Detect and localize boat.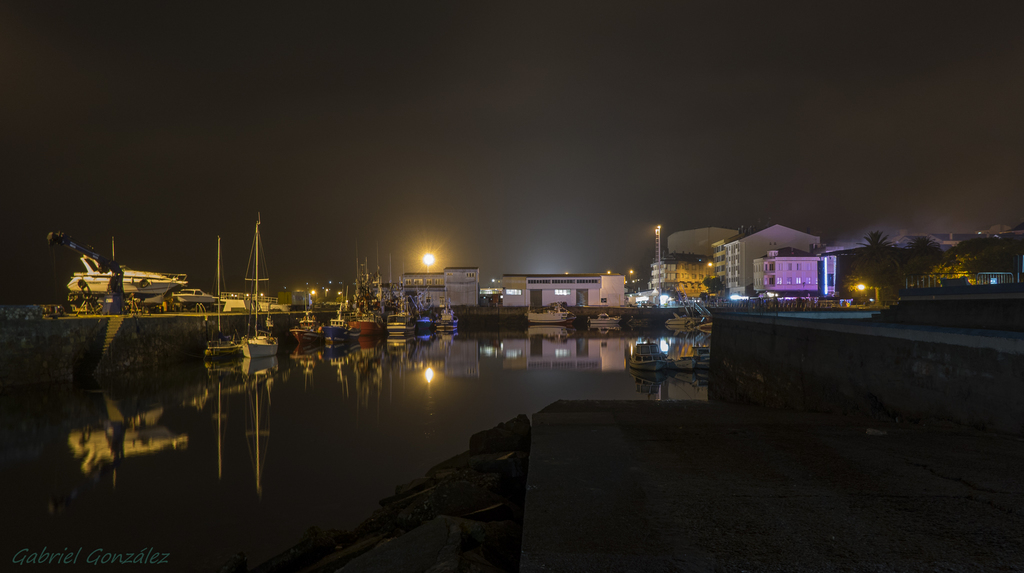
Localized at x1=67, y1=235, x2=181, y2=300.
